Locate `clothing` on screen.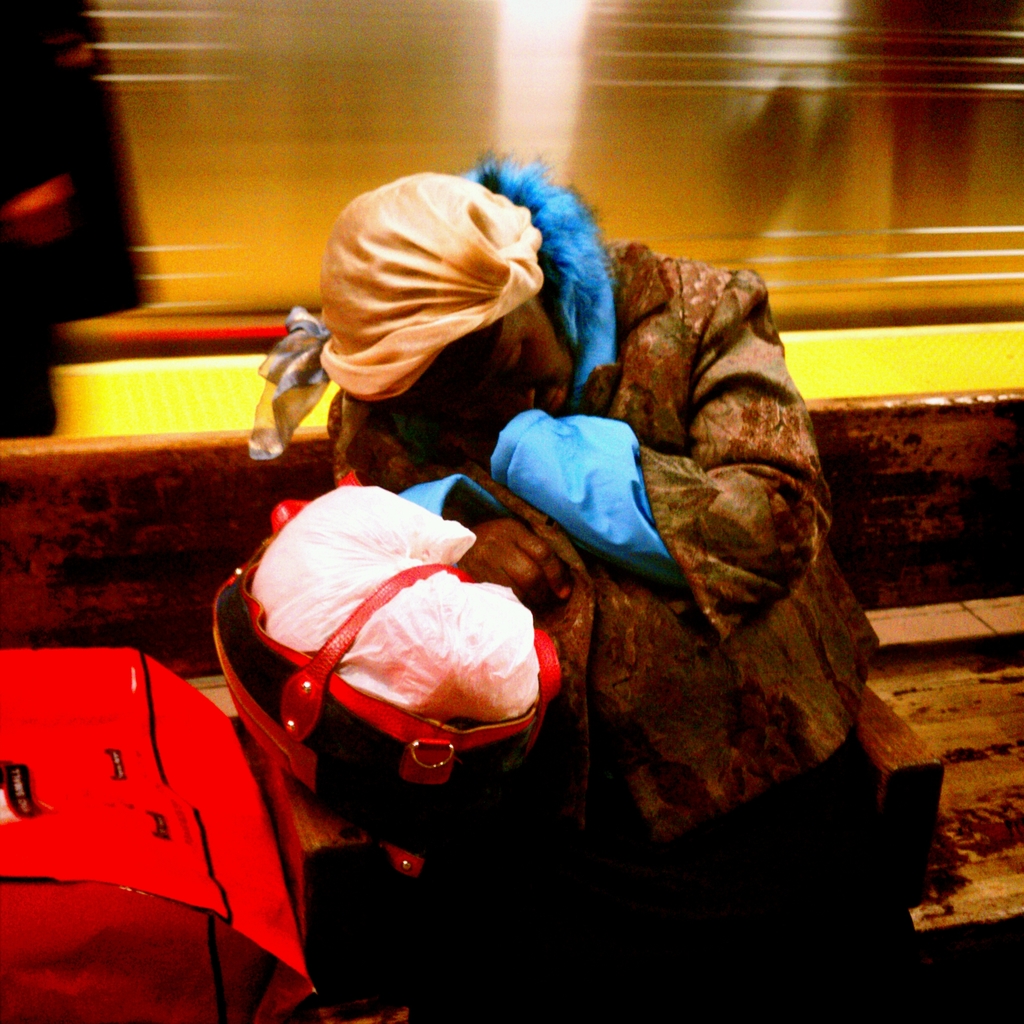
On screen at BBox(330, 243, 924, 1023).
